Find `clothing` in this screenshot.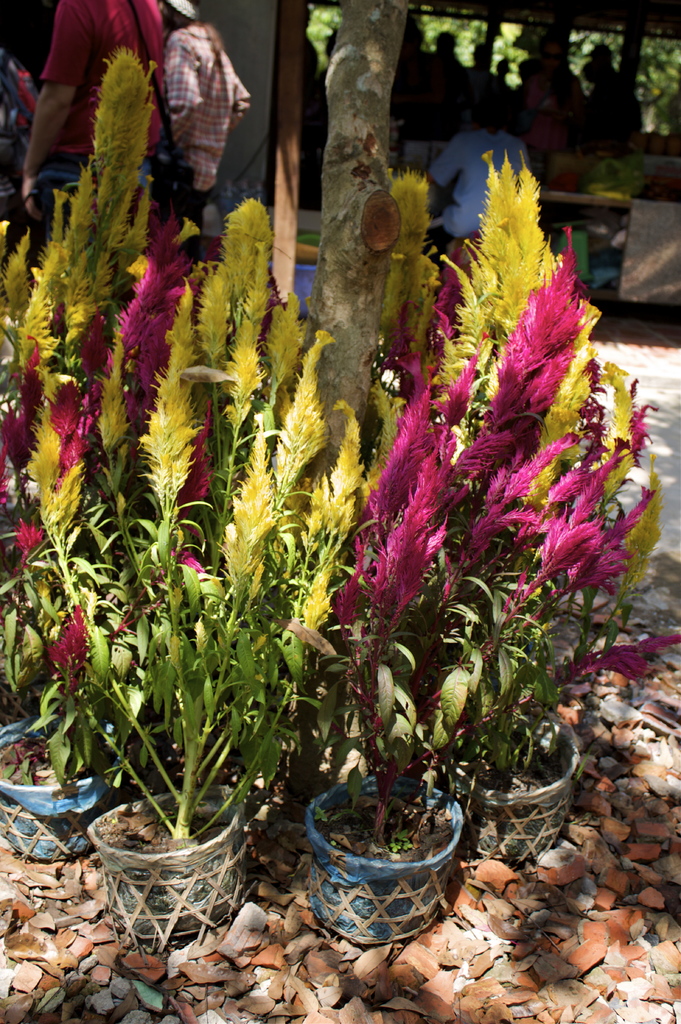
The bounding box for `clothing` is crop(1, 0, 163, 278).
